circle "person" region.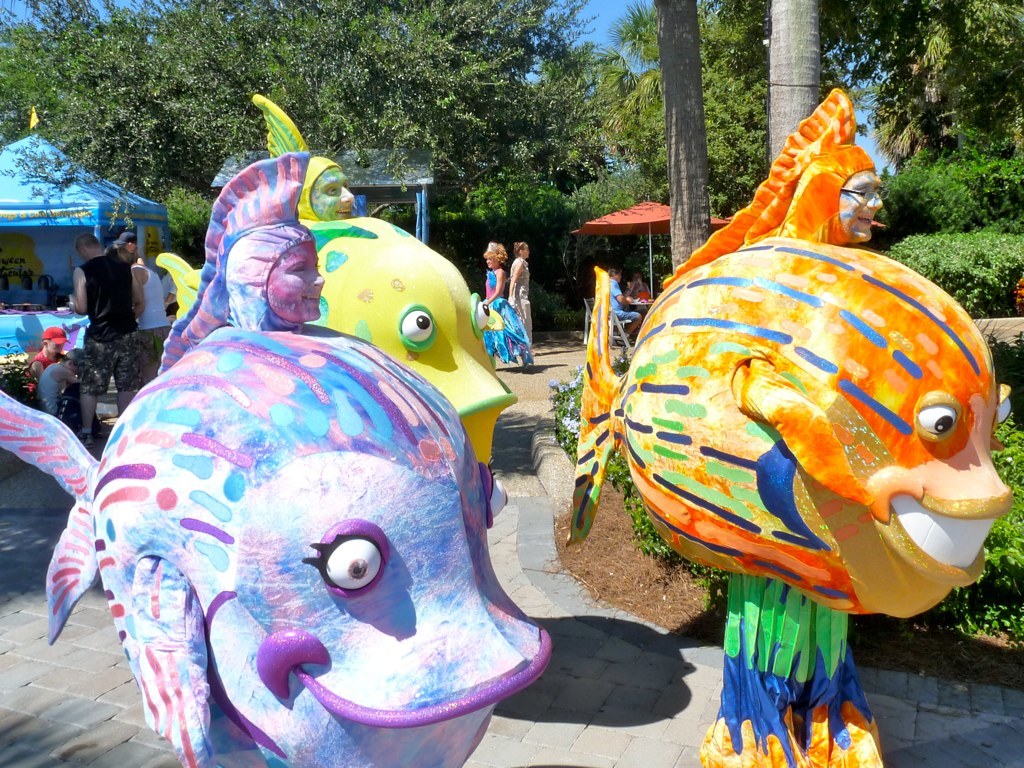
Region: <region>24, 328, 68, 385</region>.
